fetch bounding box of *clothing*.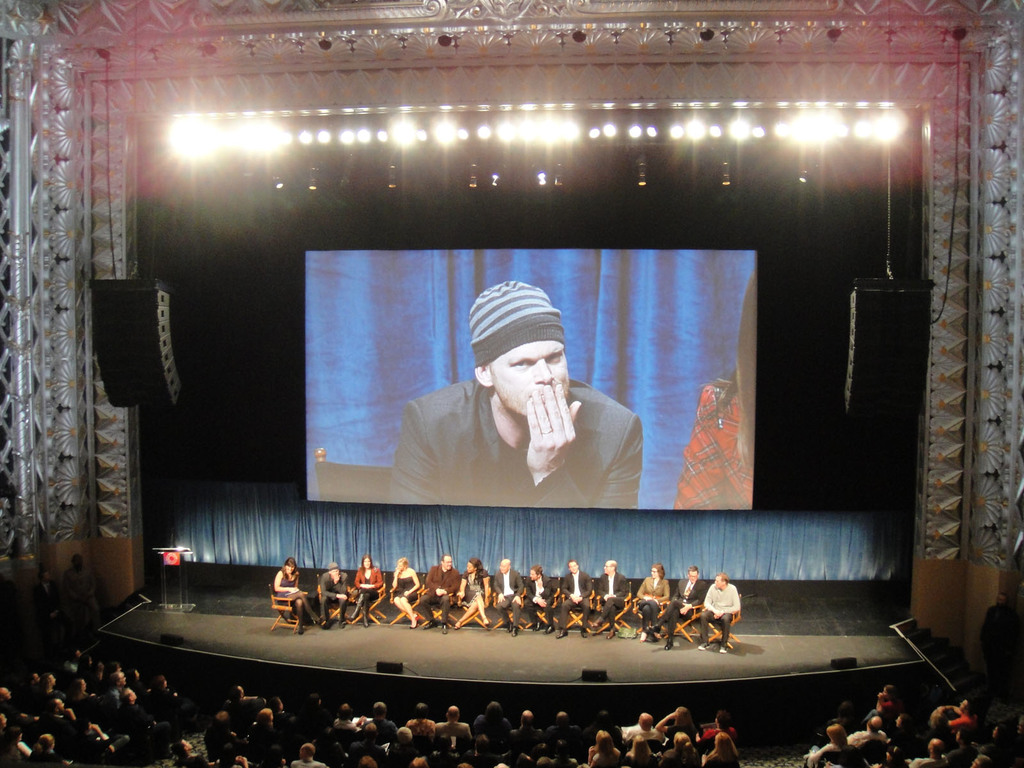
Bbox: left=554, top=566, right=585, bottom=619.
